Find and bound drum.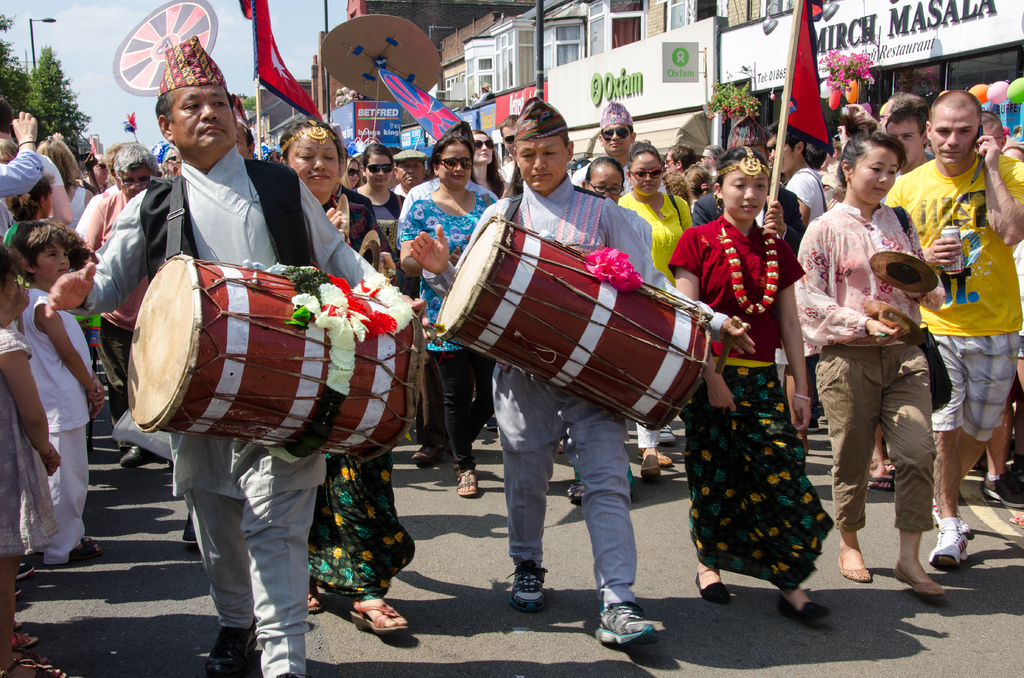
Bound: BBox(81, 241, 433, 455).
